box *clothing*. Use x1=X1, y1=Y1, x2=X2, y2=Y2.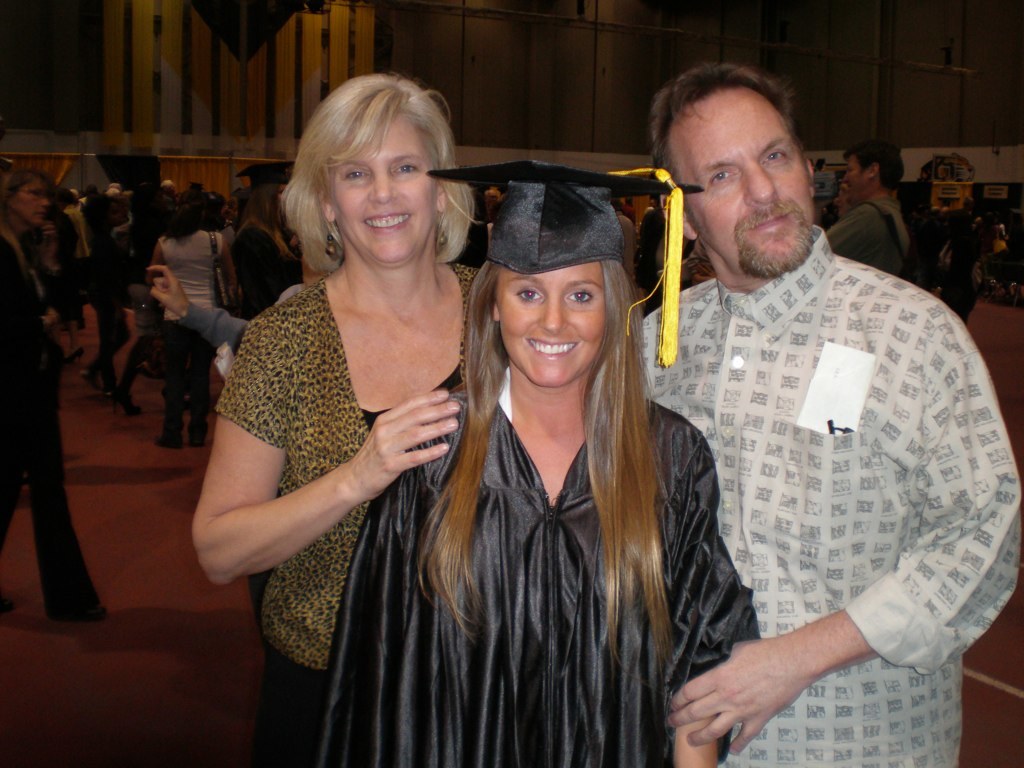
x1=634, y1=217, x2=1023, y2=767.
